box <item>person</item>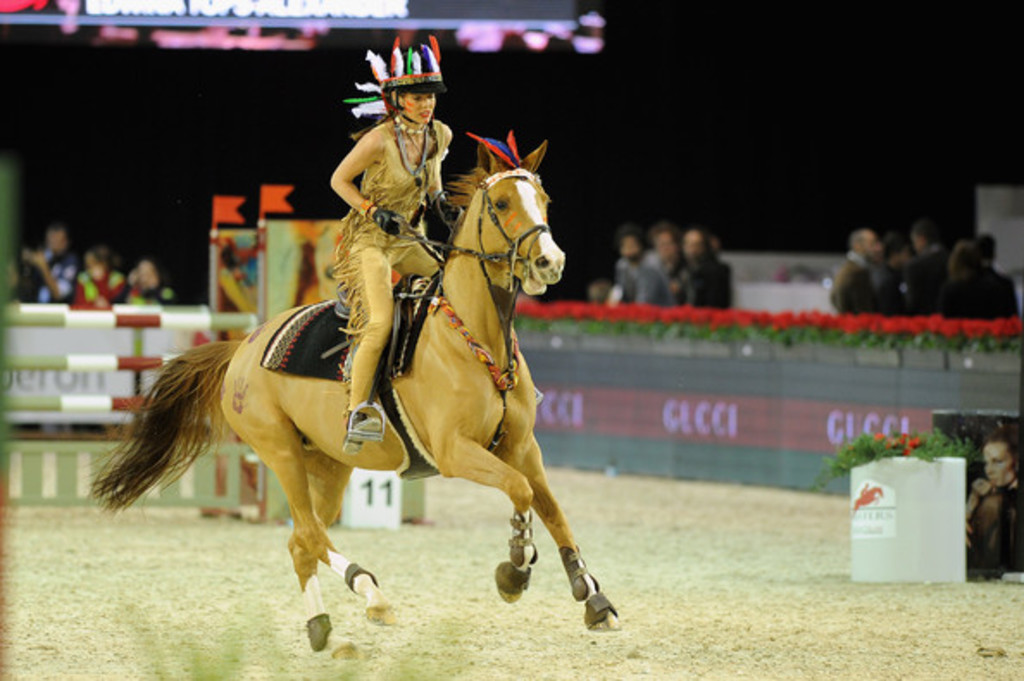
(left=946, top=236, right=1022, bottom=321)
